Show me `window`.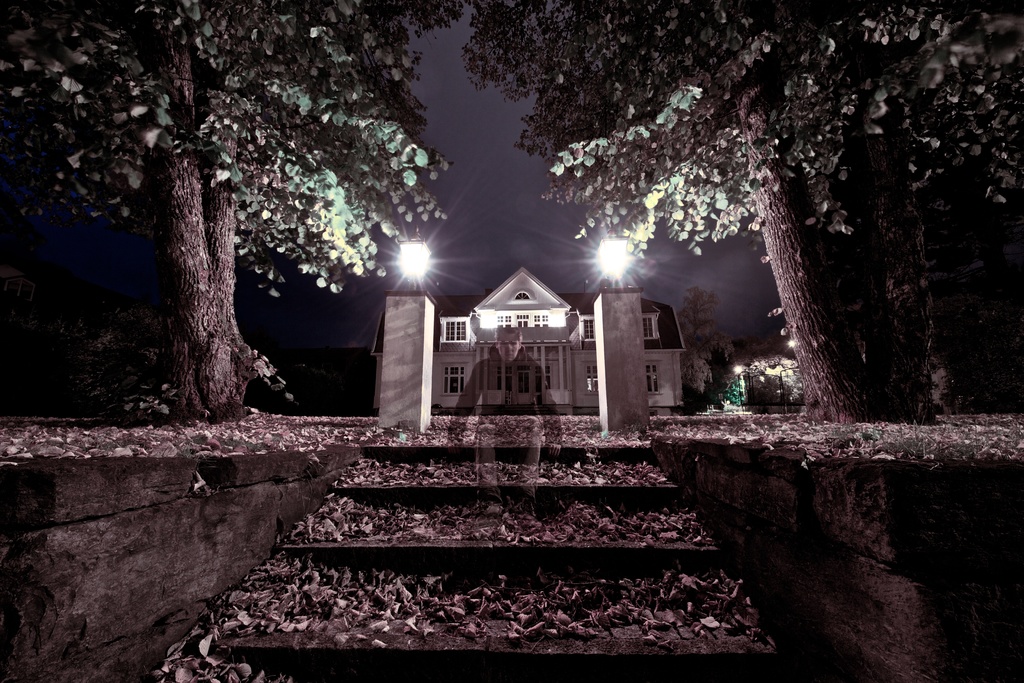
`window` is here: [left=514, top=313, right=531, bottom=329].
